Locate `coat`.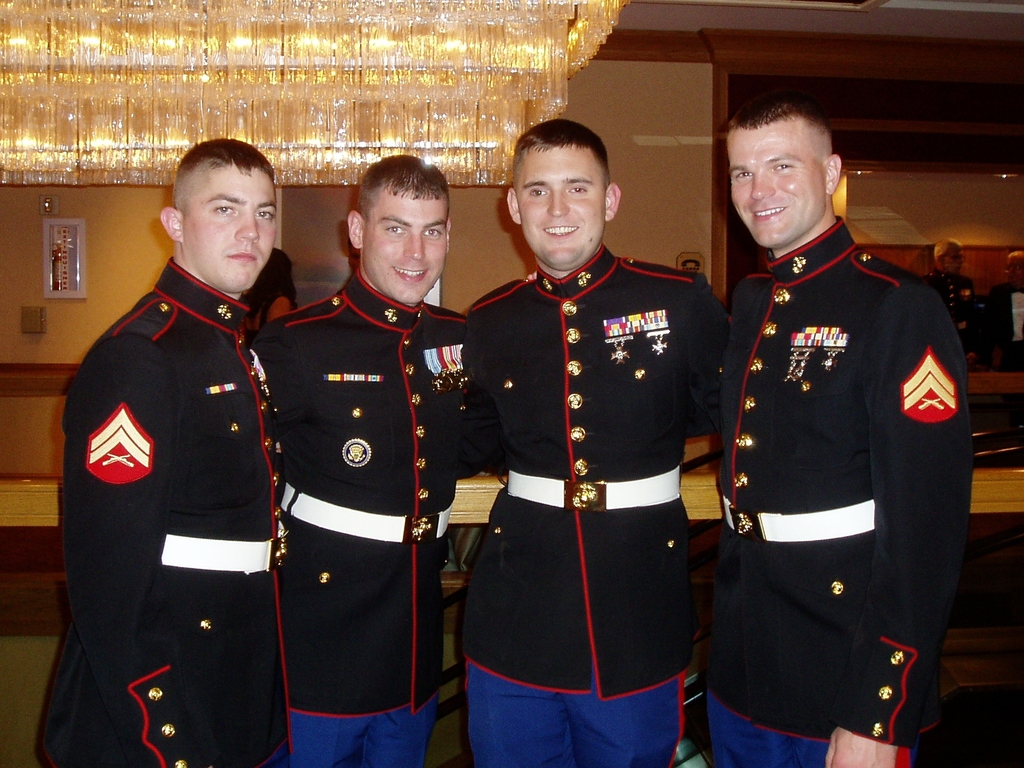
Bounding box: 277/264/452/715.
